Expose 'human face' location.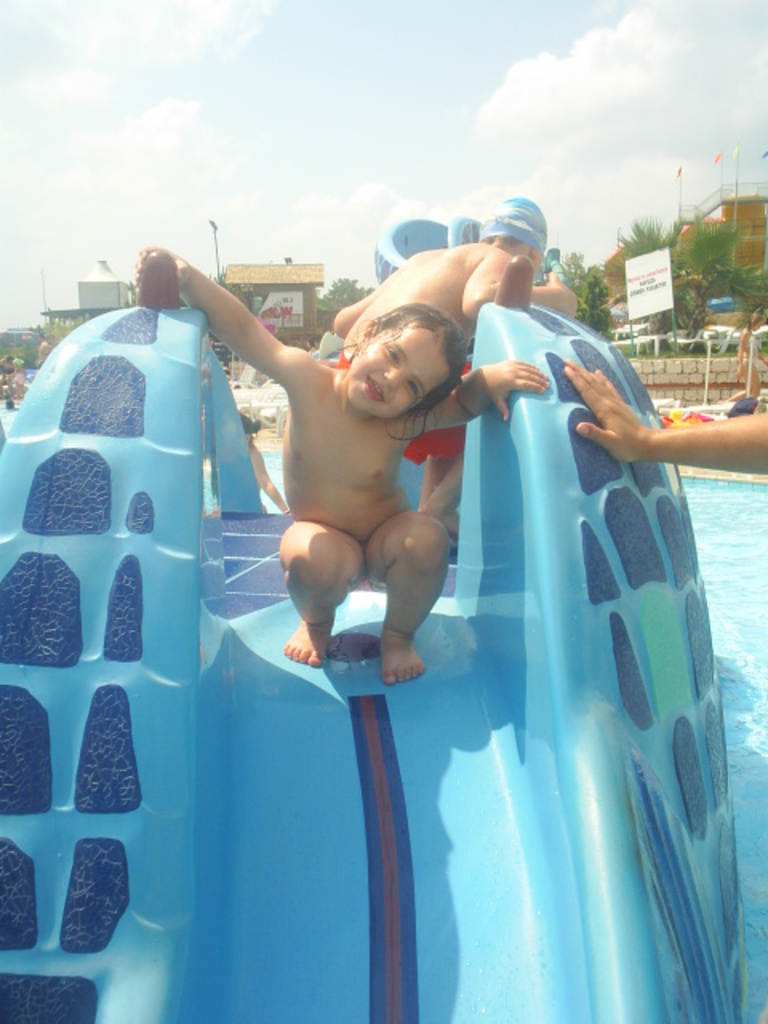
Exposed at locate(342, 322, 446, 416).
